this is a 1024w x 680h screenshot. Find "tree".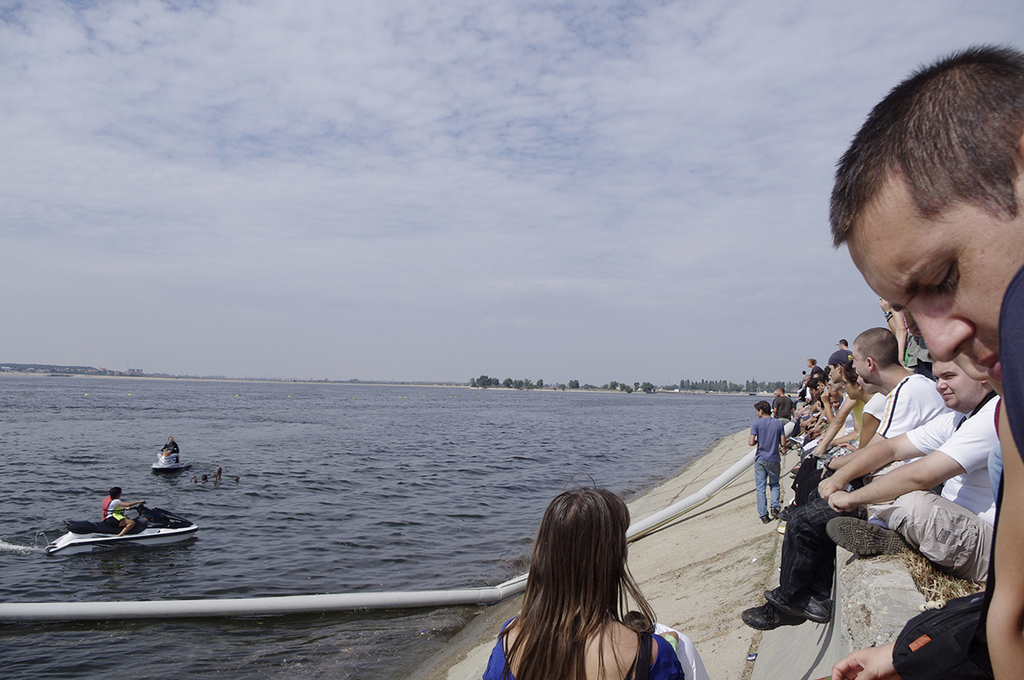
Bounding box: locate(522, 378, 532, 387).
